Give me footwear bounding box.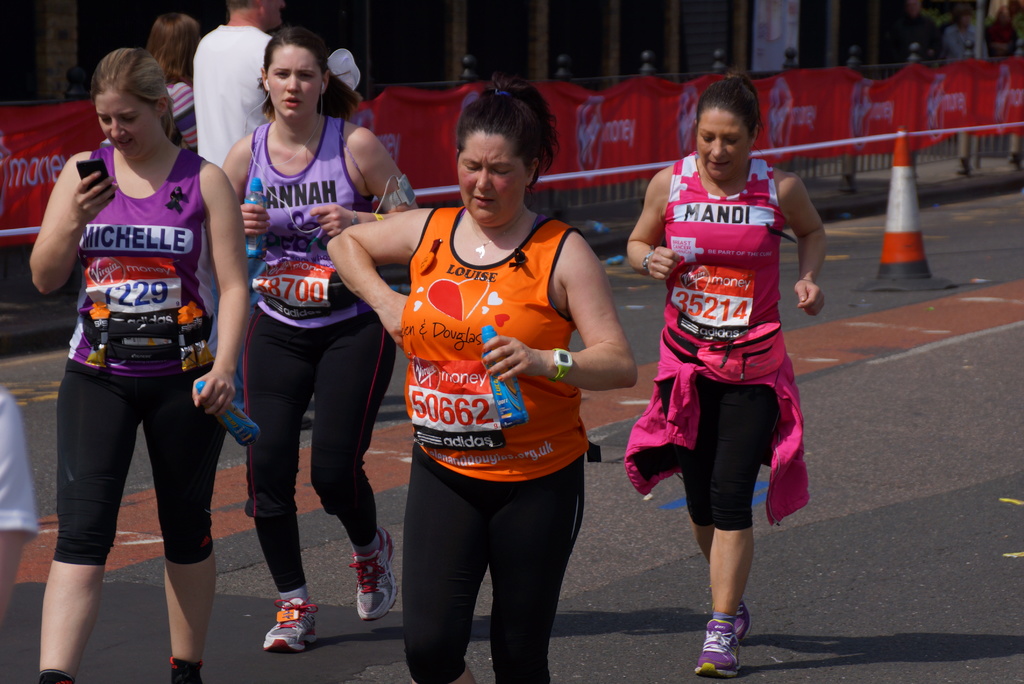
693/615/743/675.
